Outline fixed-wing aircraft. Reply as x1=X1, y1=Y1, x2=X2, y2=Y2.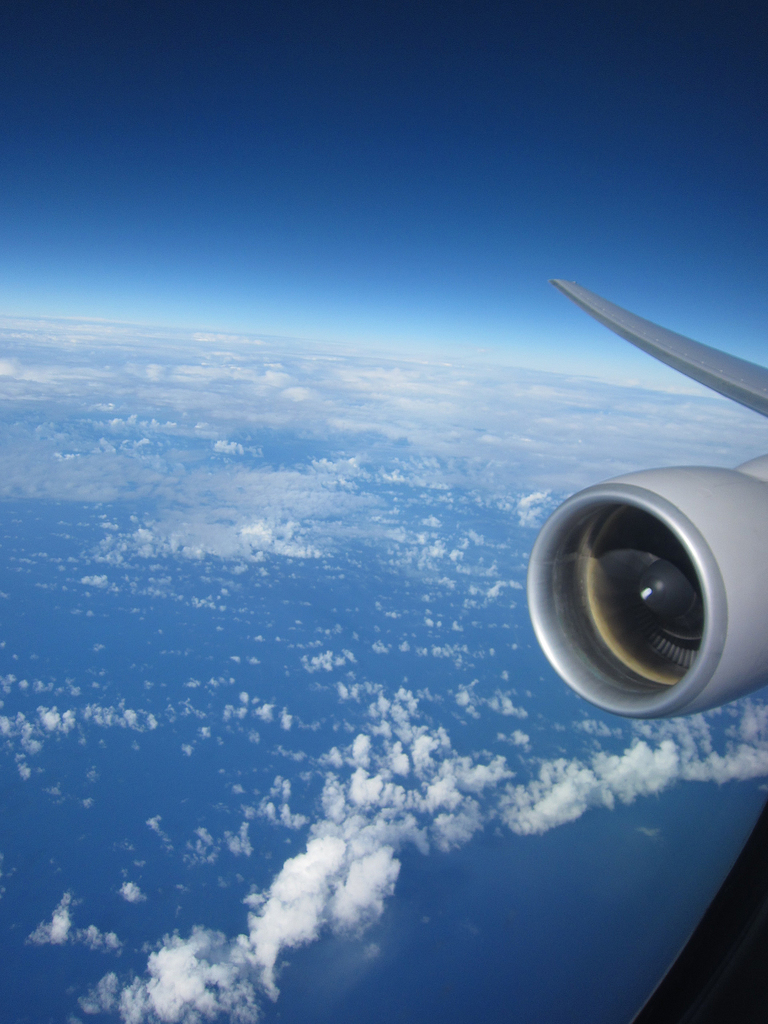
x1=526, y1=275, x2=767, y2=726.
